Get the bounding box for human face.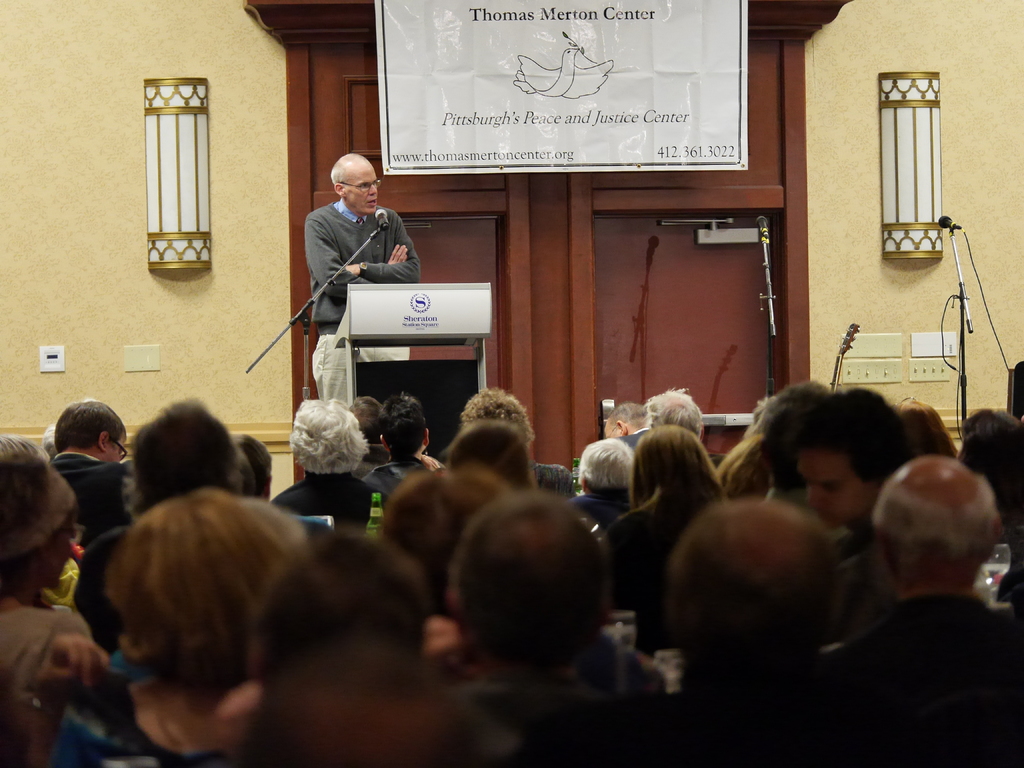
bbox=(347, 165, 377, 215).
